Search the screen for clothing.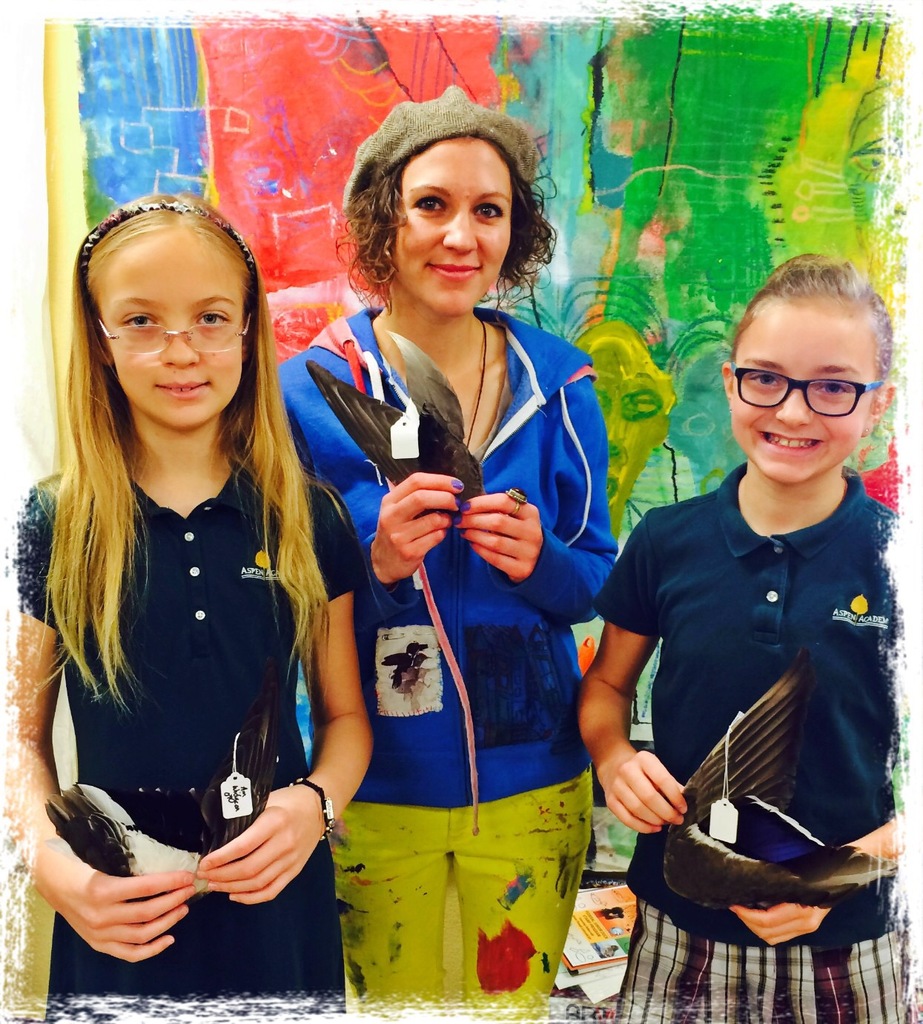
Found at detection(6, 414, 357, 1023).
